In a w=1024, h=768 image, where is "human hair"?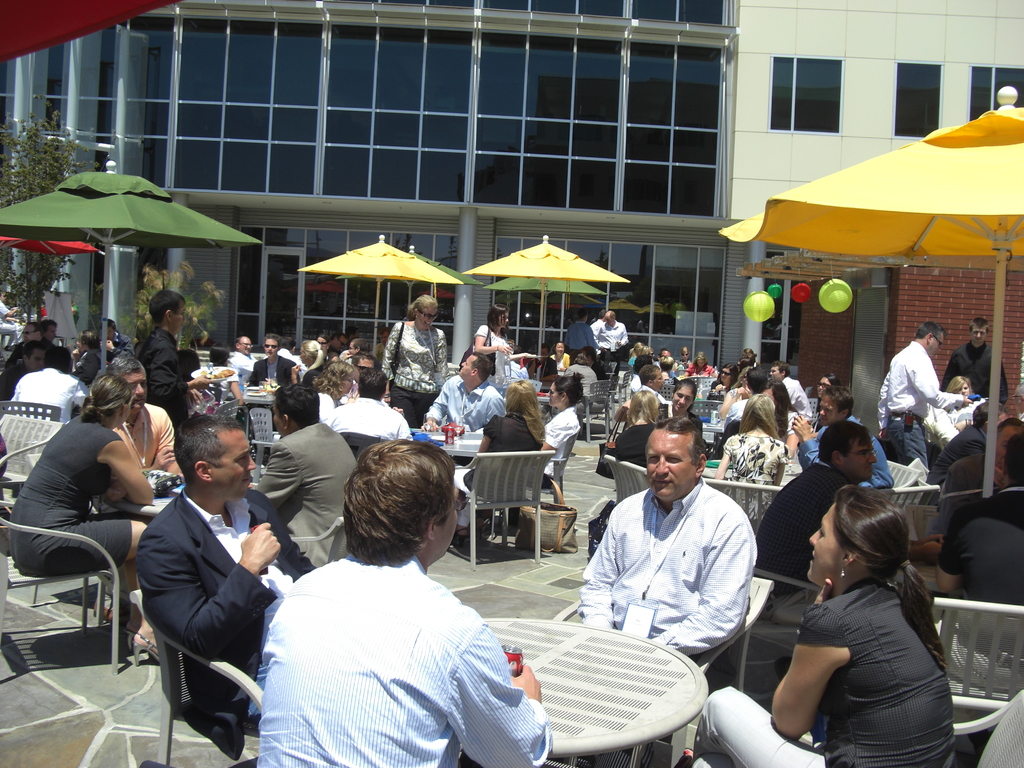
[266, 333, 282, 350].
